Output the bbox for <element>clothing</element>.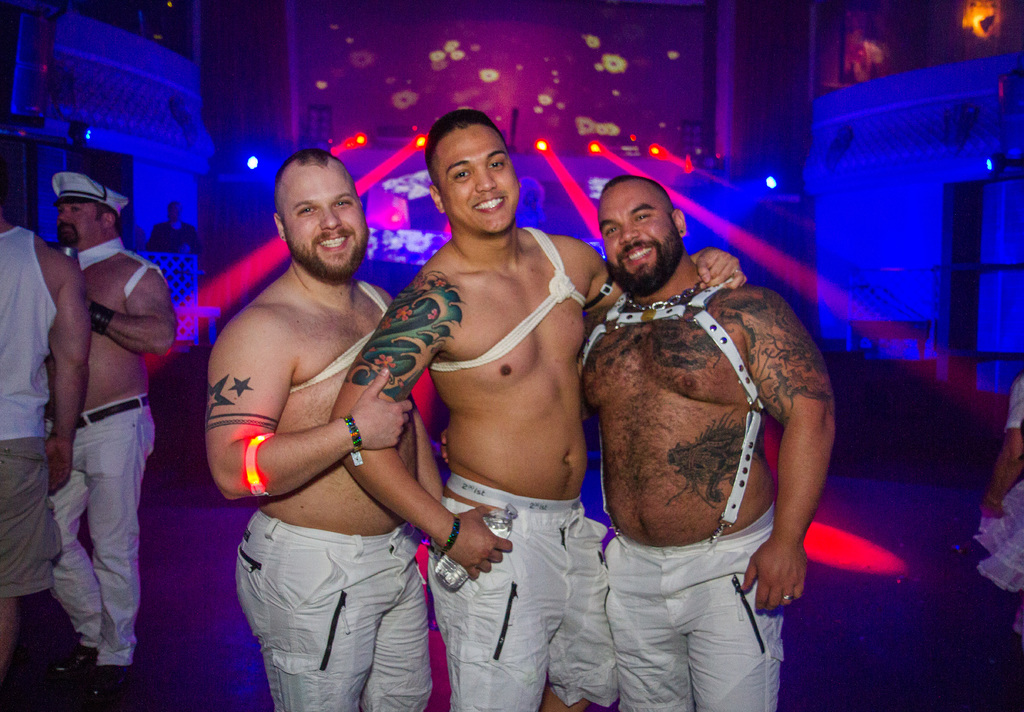
pyautogui.locateOnScreen(231, 516, 461, 711).
